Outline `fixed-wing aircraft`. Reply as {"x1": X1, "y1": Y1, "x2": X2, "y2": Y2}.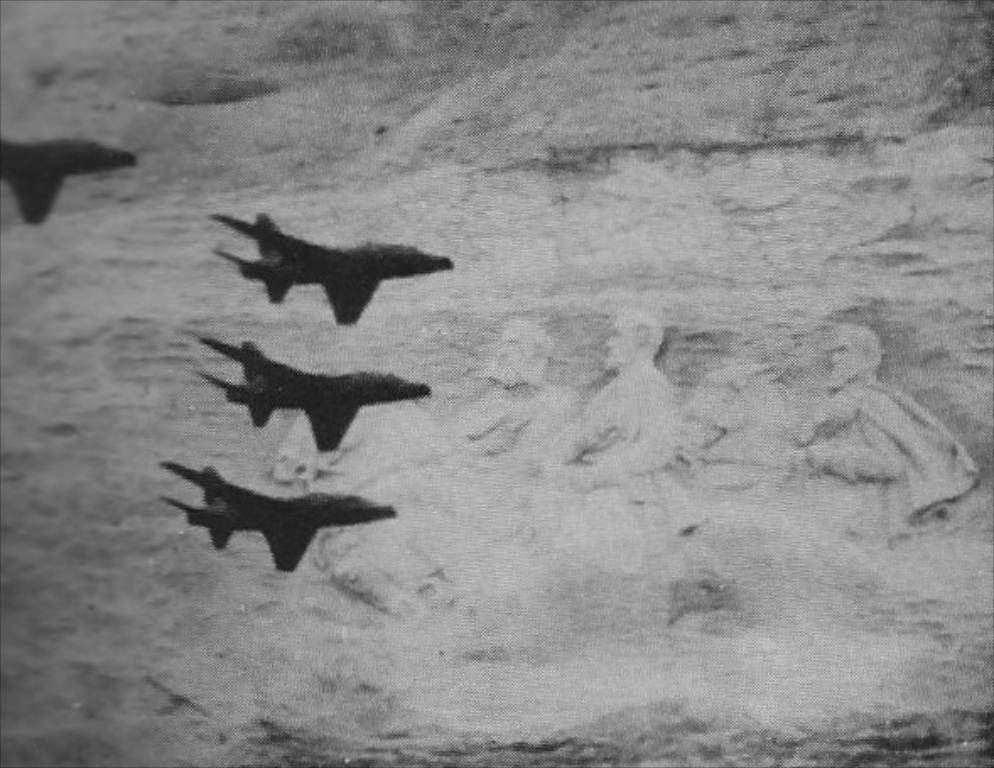
{"x1": 157, "y1": 456, "x2": 392, "y2": 569}.
